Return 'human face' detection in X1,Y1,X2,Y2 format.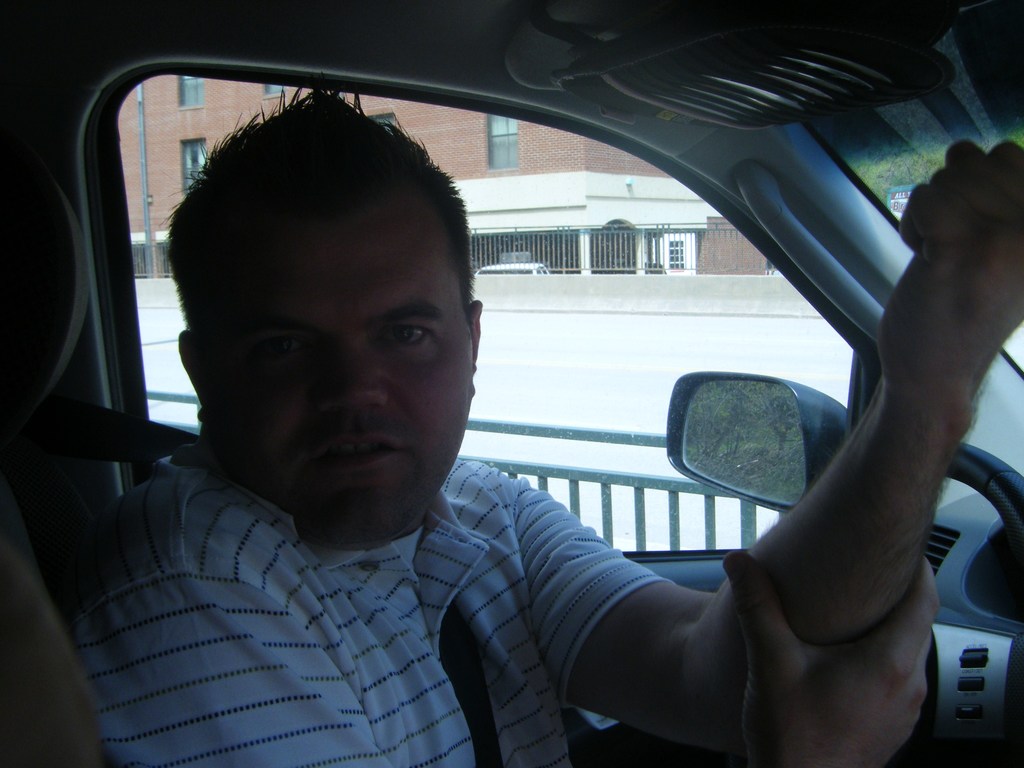
222,200,473,549.
